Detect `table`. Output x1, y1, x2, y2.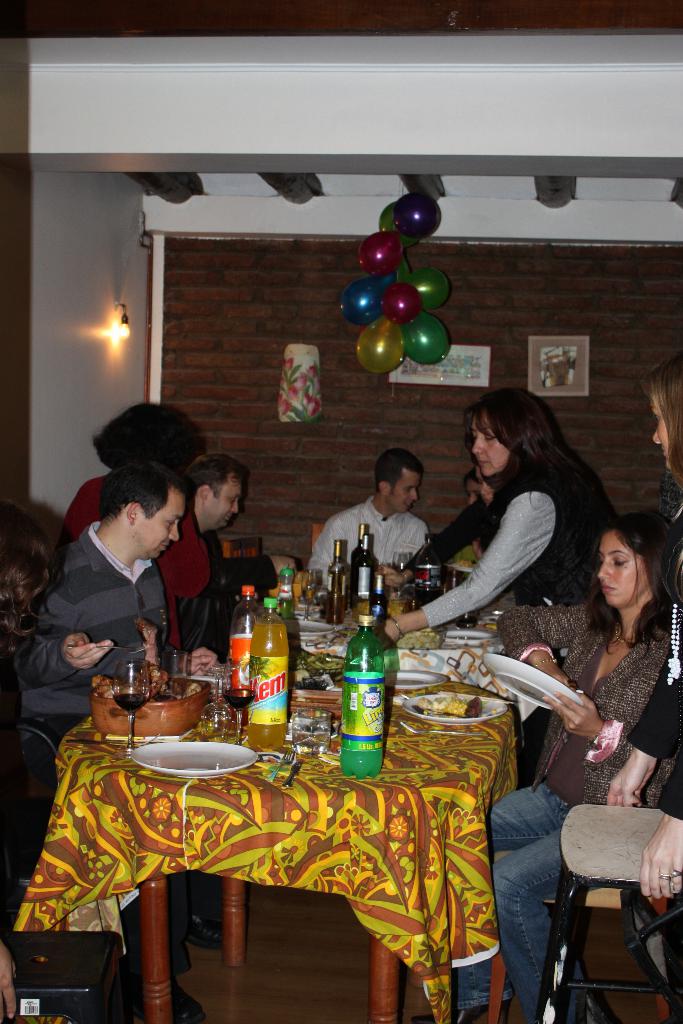
309, 573, 527, 671.
